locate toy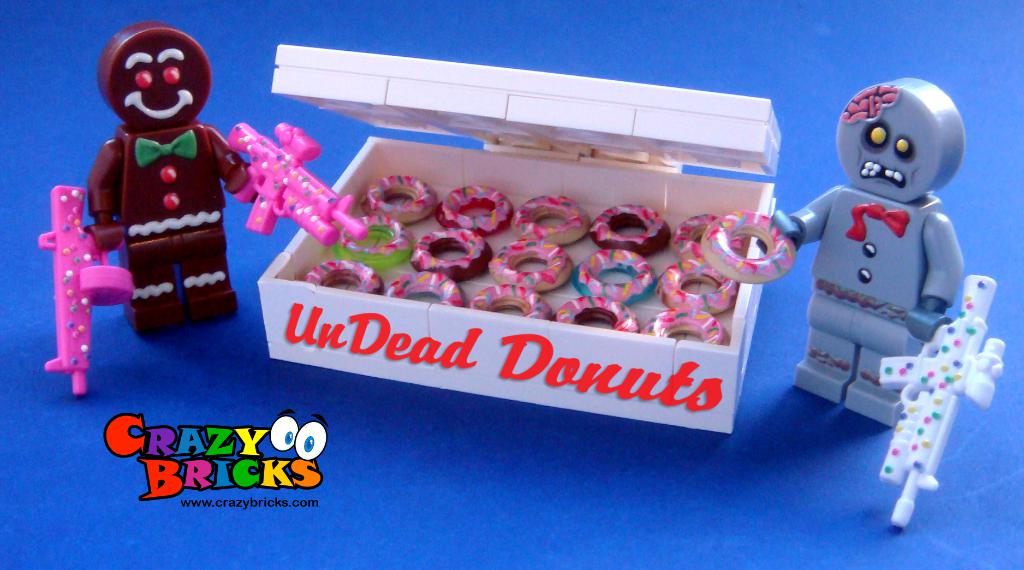
l=301, t=248, r=383, b=297
